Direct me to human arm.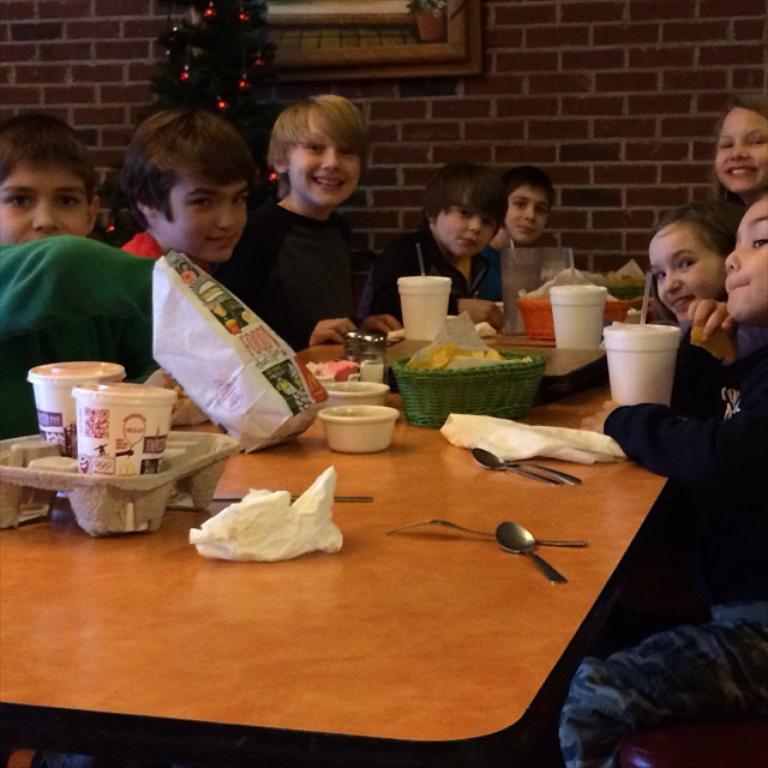
Direction: region(355, 304, 401, 342).
